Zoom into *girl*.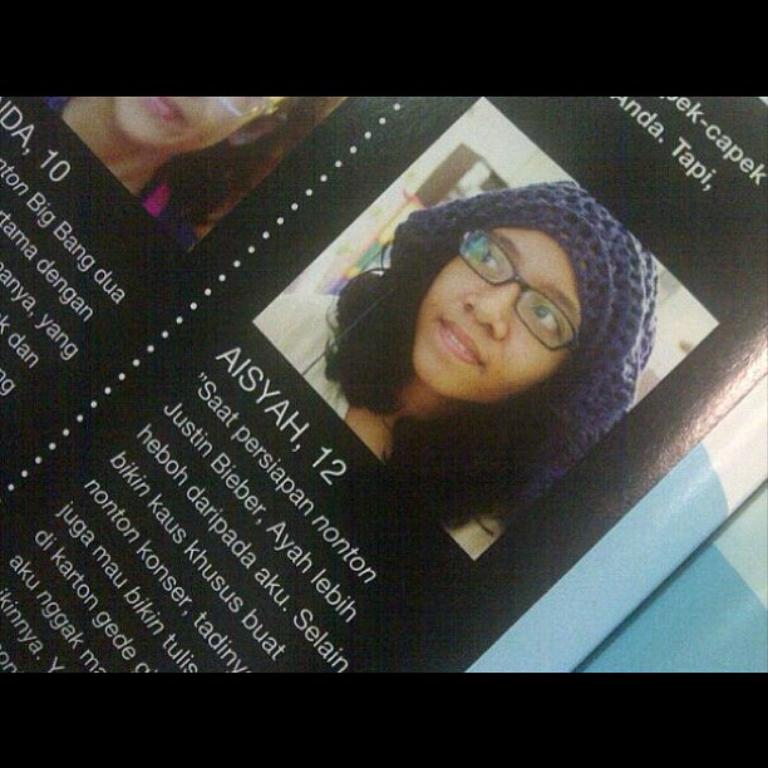
Zoom target: l=35, t=92, r=356, b=255.
